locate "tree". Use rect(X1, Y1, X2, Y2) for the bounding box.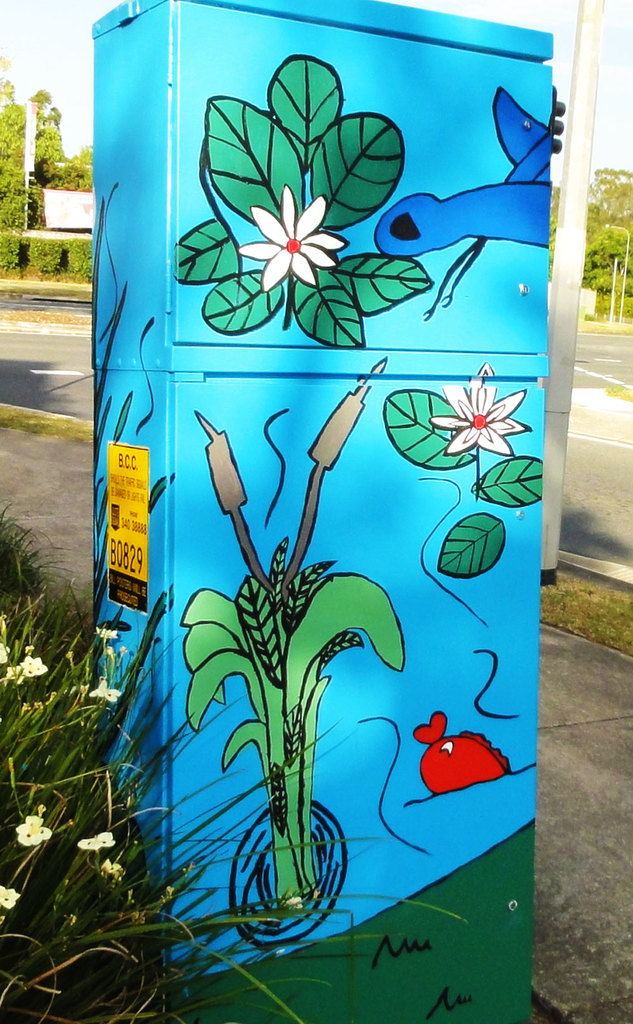
rect(0, 51, 95, 186).
